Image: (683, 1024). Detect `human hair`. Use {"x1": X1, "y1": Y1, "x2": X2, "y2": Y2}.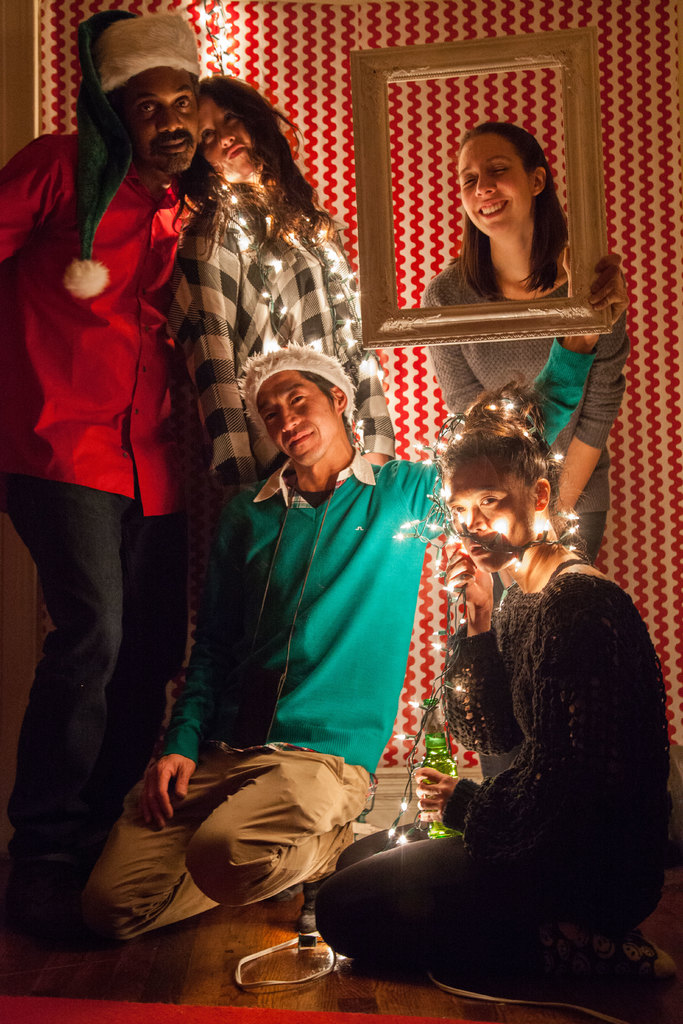
{"x1": 183, "y1": 85, "x2": 344, "y2": 248}.
